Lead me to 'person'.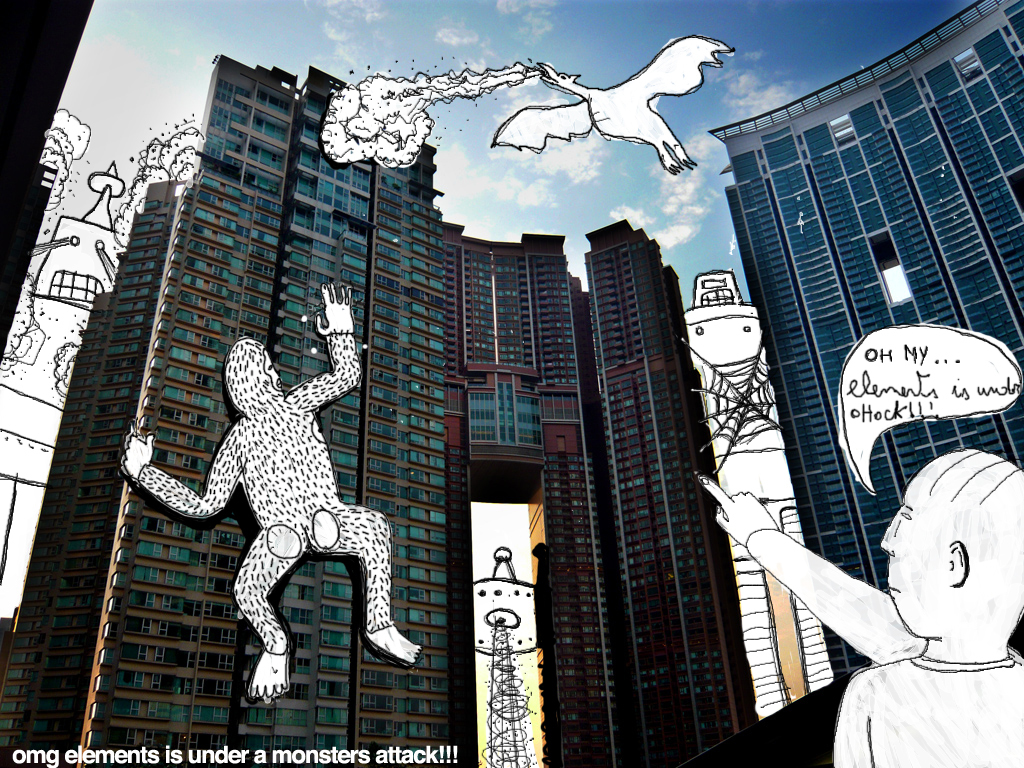
Lead to [left=807, top=420, right=1023, bottom=746].
